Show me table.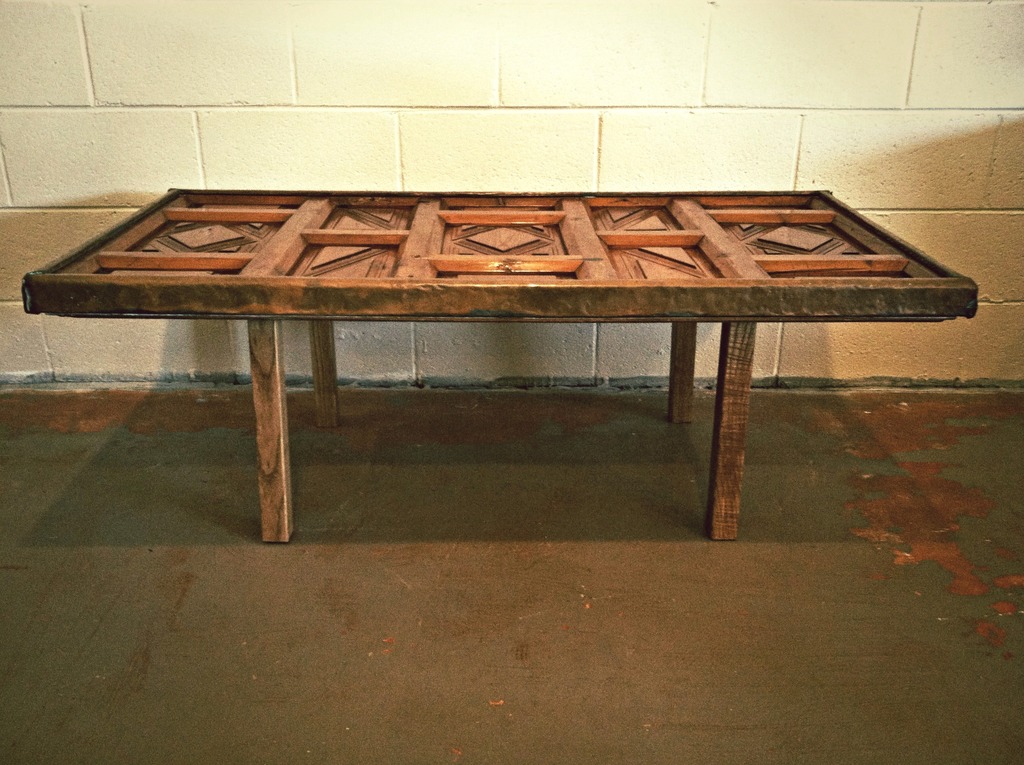
table is here: left=0, top=156, right=1023, bottom=584.
